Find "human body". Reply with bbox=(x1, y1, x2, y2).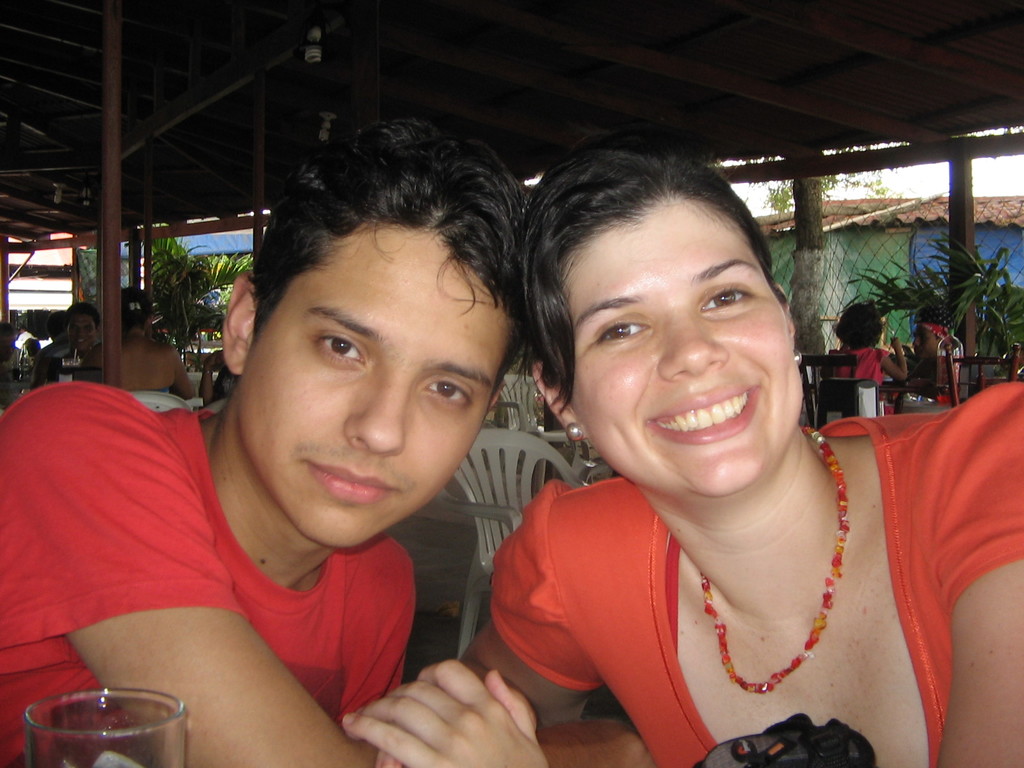
bbox=(31, 302, 100, 378).
